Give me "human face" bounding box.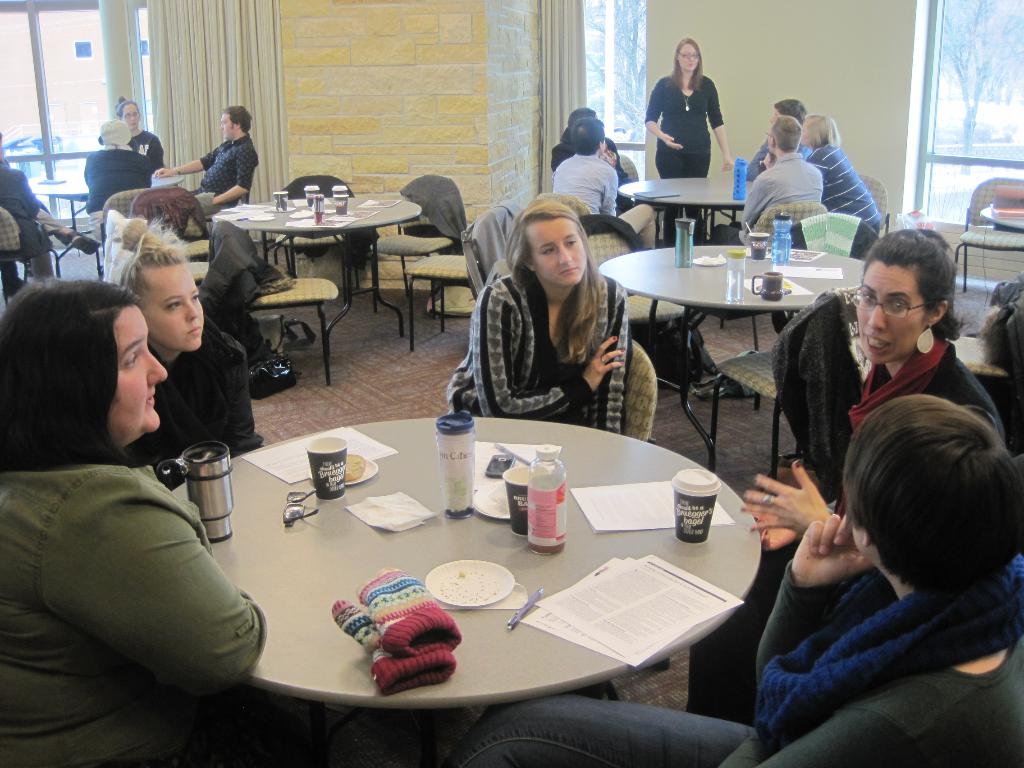
{"left": 129, "top": 259, "right": 204, "bottom": 349}.
